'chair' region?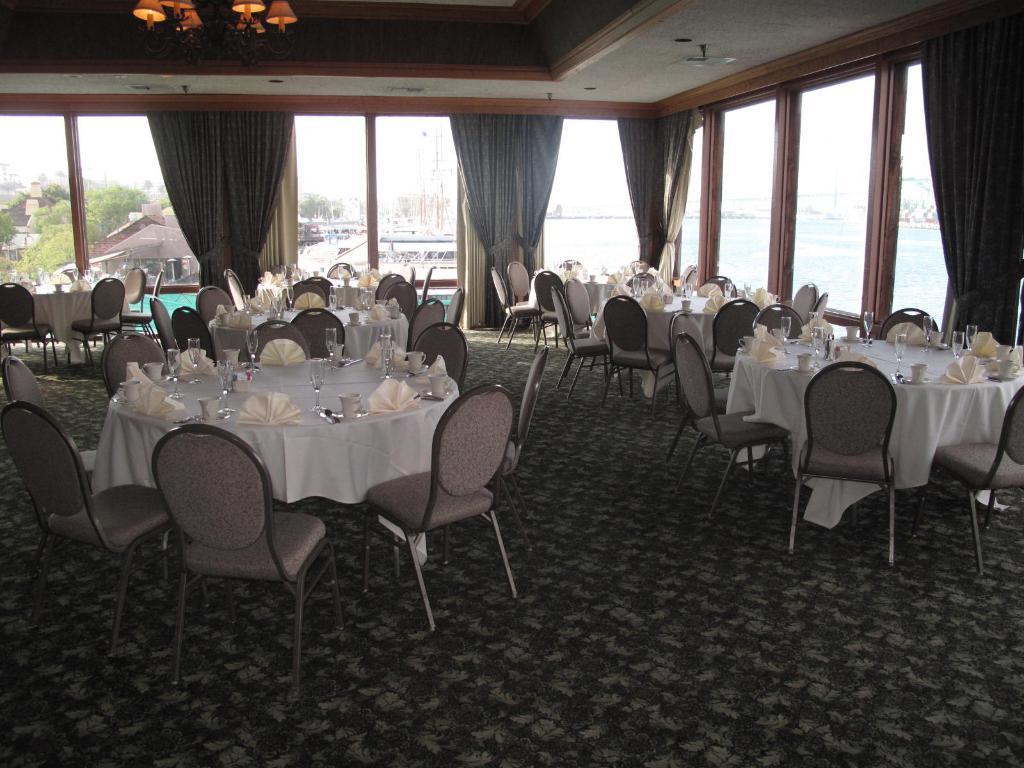
bbox=[493, 273, 535, 353]
